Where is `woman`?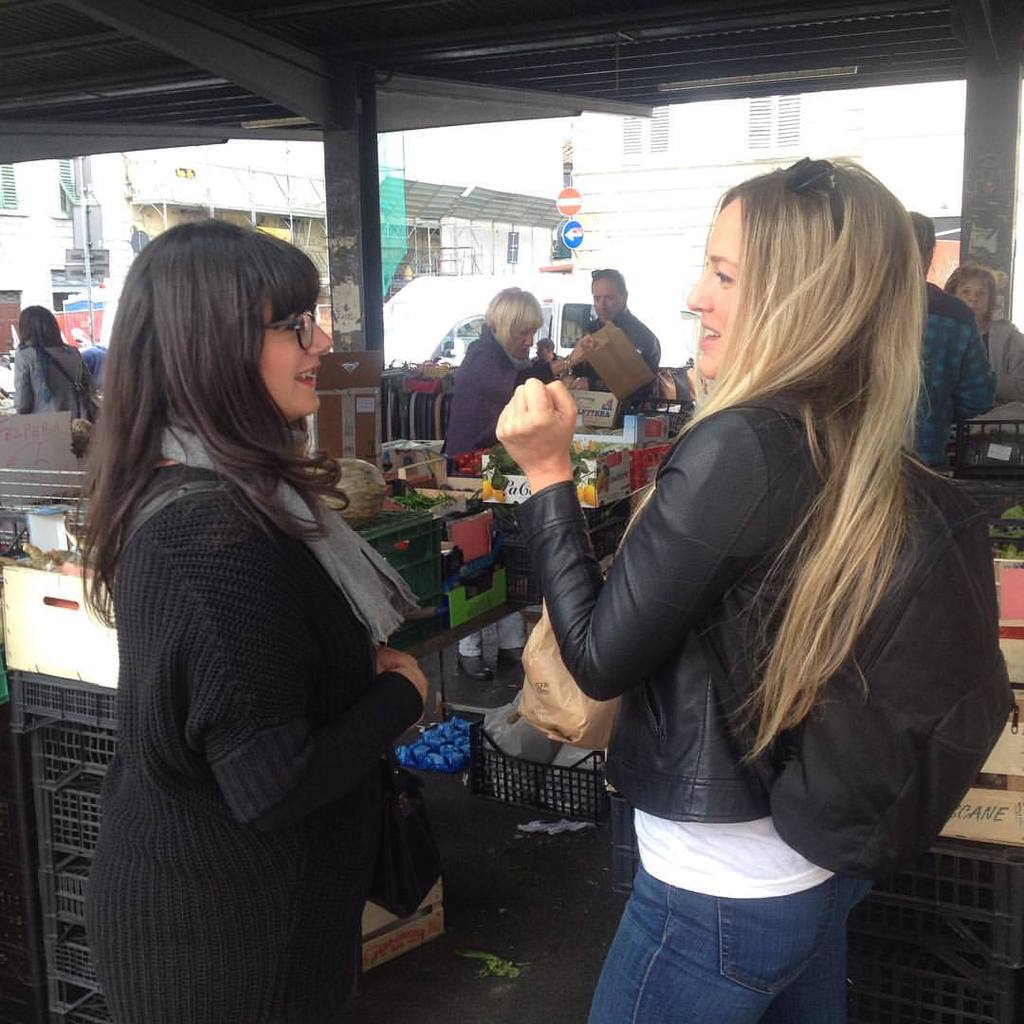
locate(10, 299, 97, 417).
